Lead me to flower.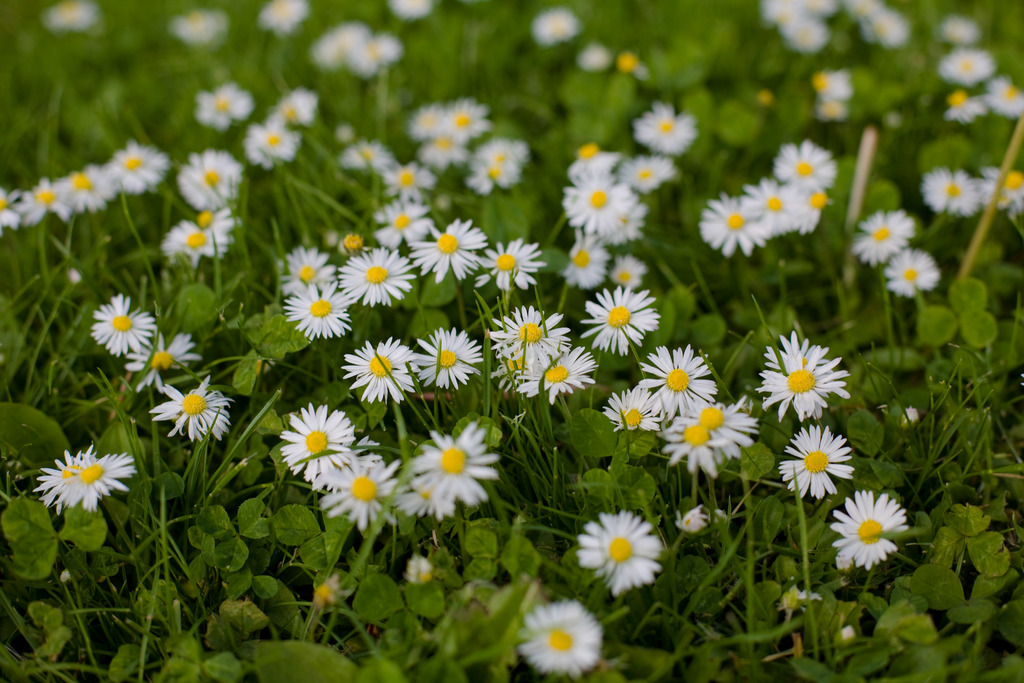
Lead to detection(701, 394, 757, 444).
